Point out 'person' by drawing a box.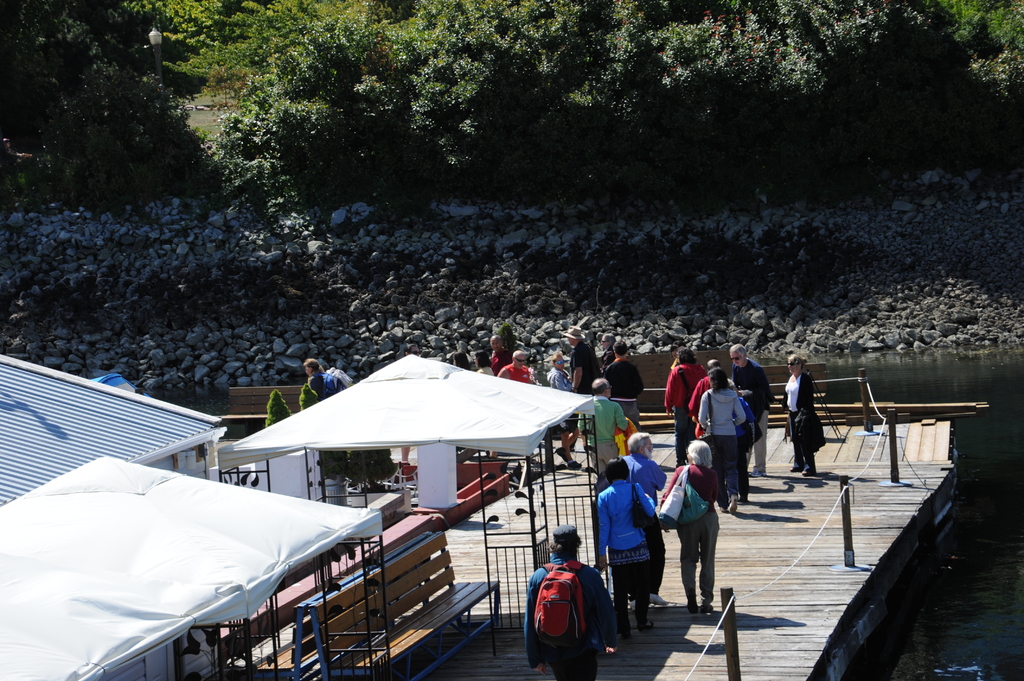
(x1=596, y1=458, x2=656, y2=643).
